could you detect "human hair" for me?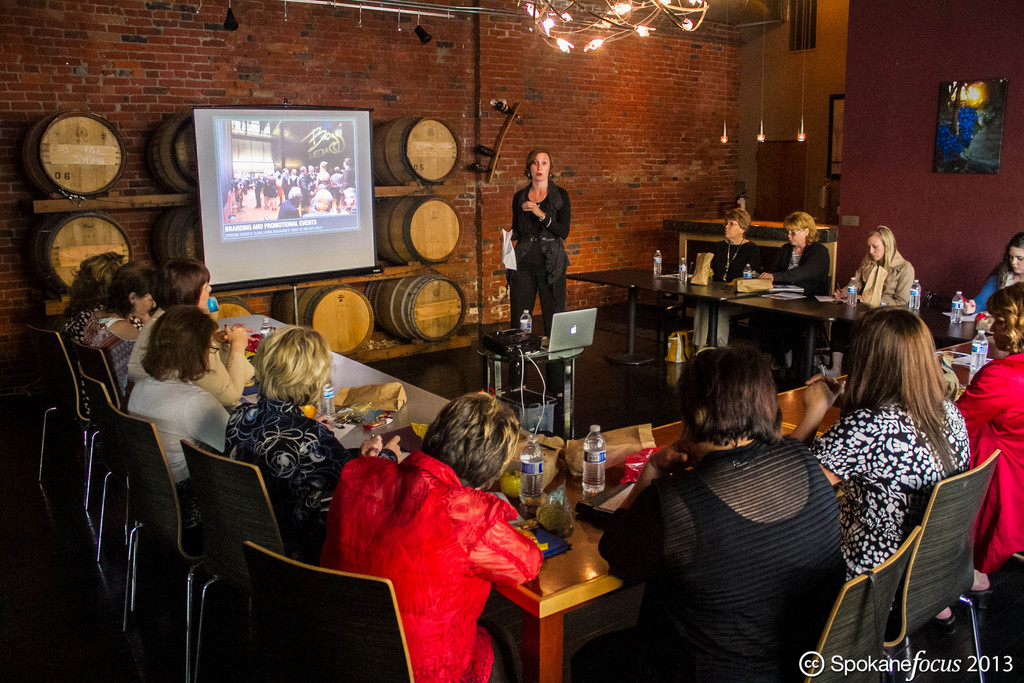
Detection result: 287 187 301 202.
